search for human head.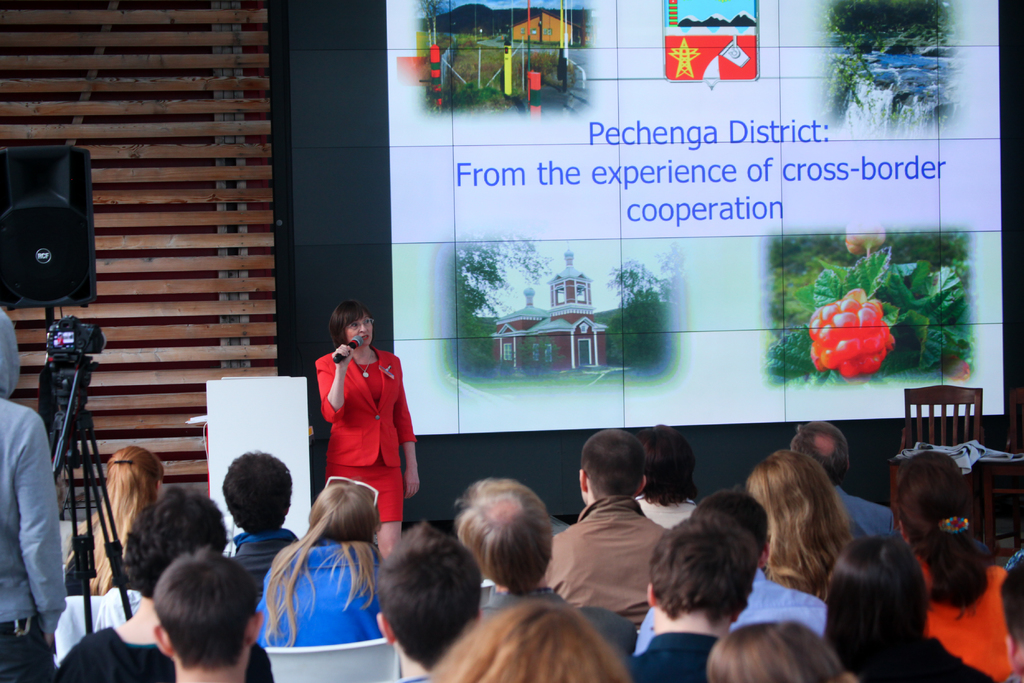
Found at (x1=0, y1=310, x2=21, y2=402).
